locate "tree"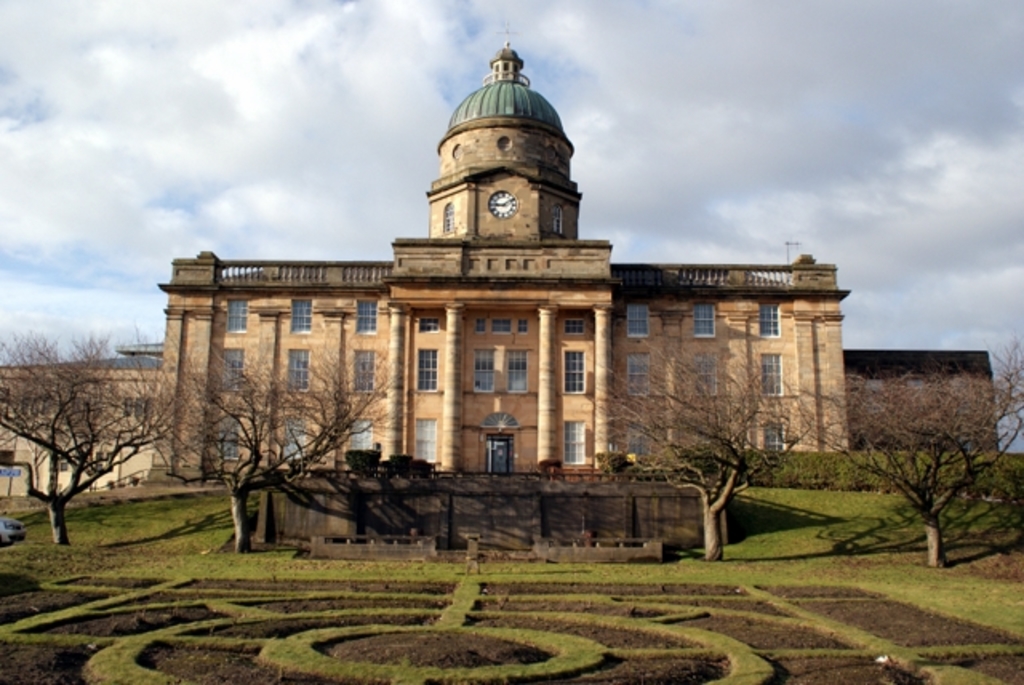
bbox(782, 336, 1022, 573)
